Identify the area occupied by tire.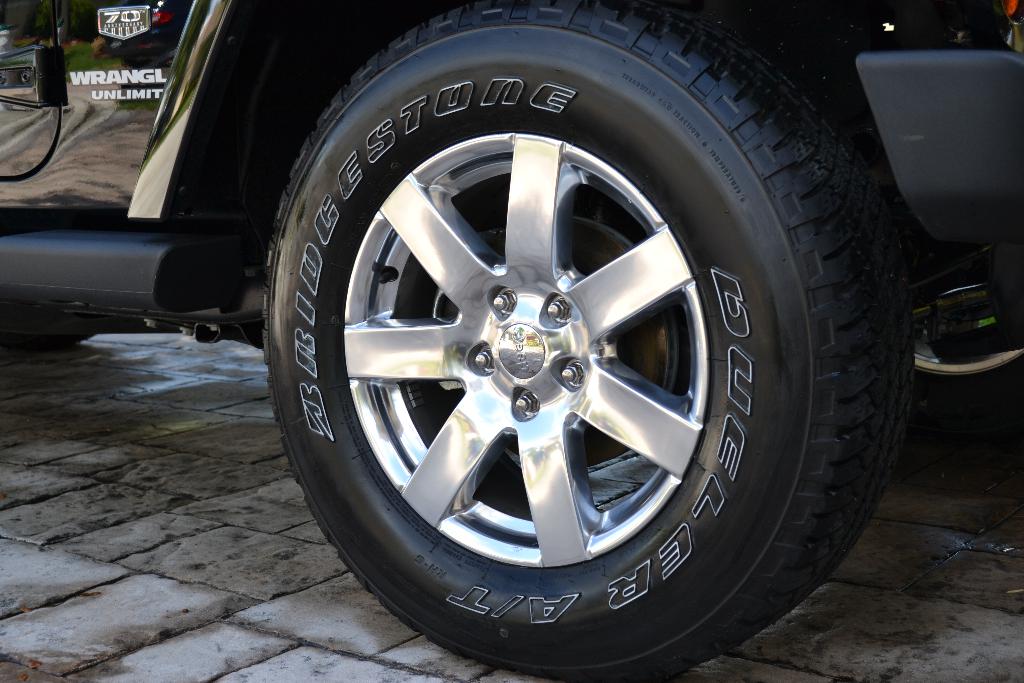
Area: x1=266, y1=0, x2=913, y2=682.
